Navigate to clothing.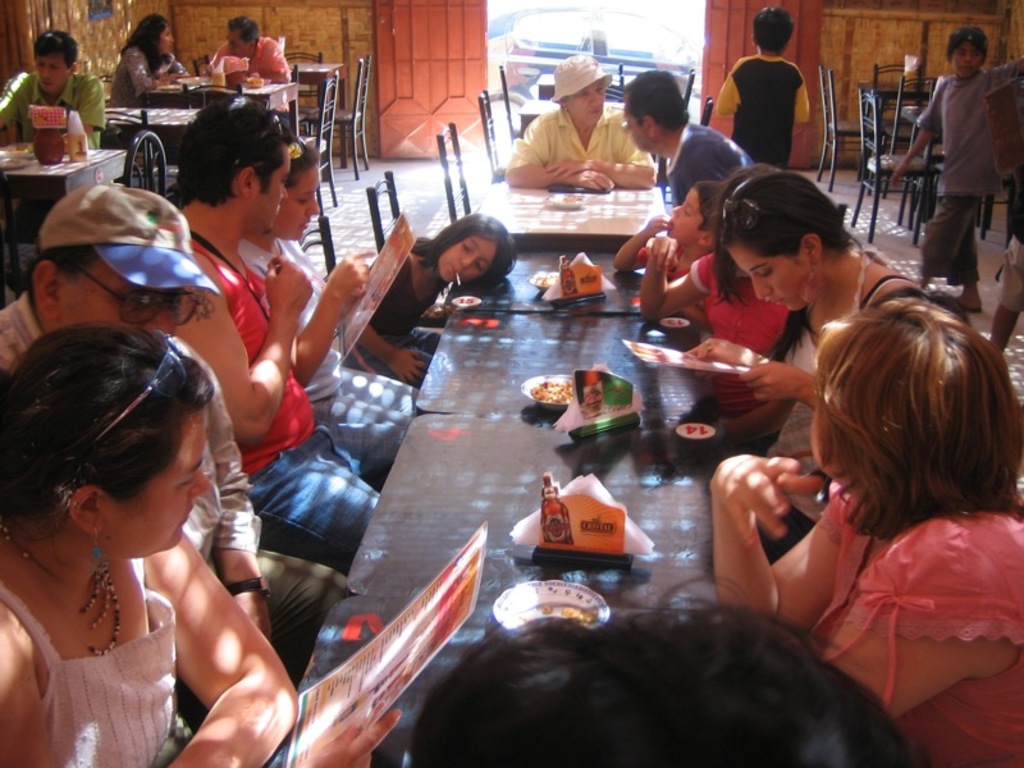
Navigation target: BBox(205, 37, 293, 131).
